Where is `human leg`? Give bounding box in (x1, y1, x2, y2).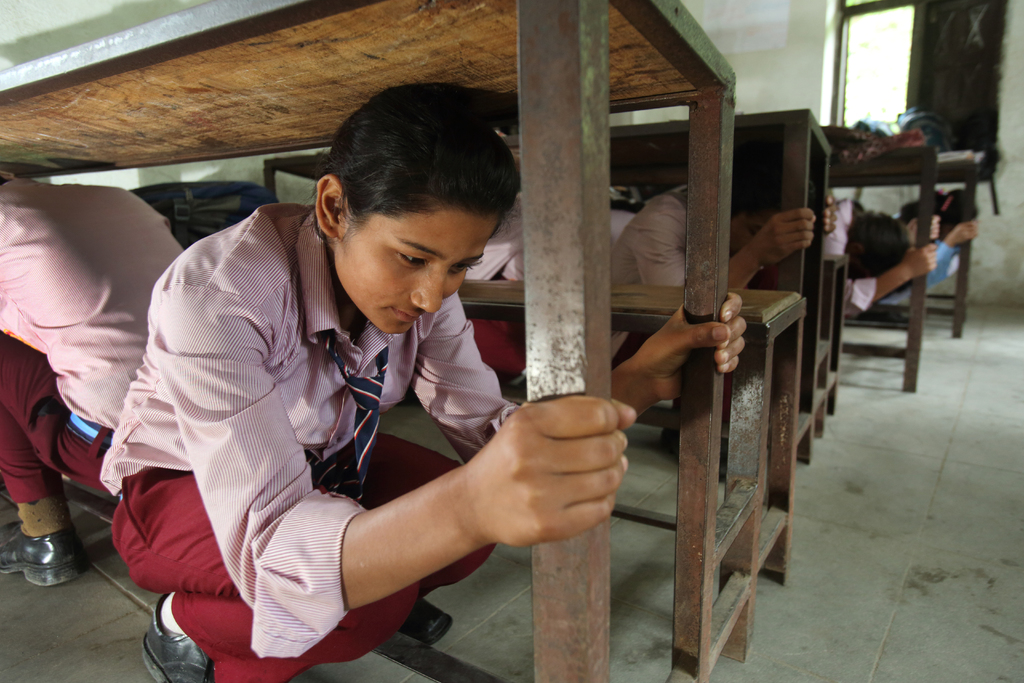
(113, 428, 500, 682).
